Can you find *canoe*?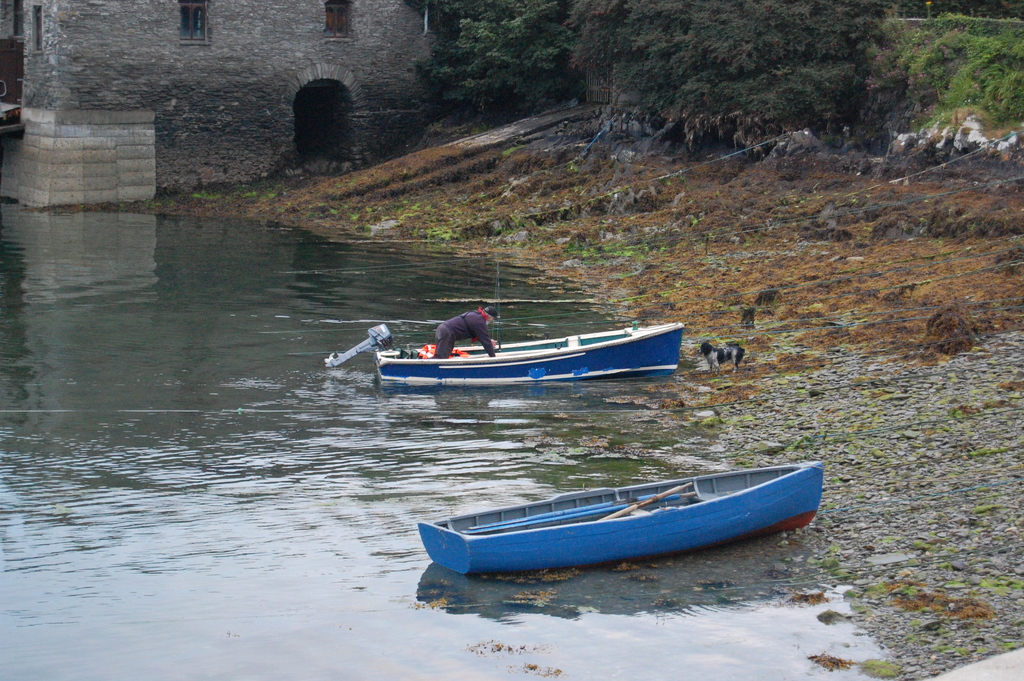
Yes, bounding box: x1=417 y1=461 x2=816 y2=577.
